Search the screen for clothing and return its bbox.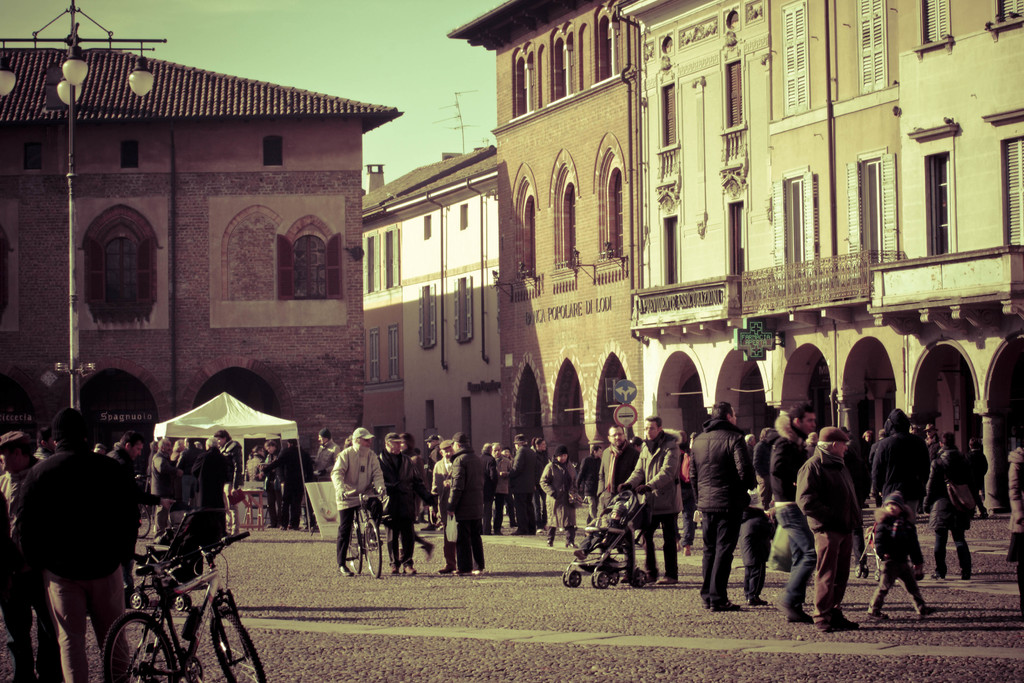
Found: Rect(330, 443, 388, 513).
